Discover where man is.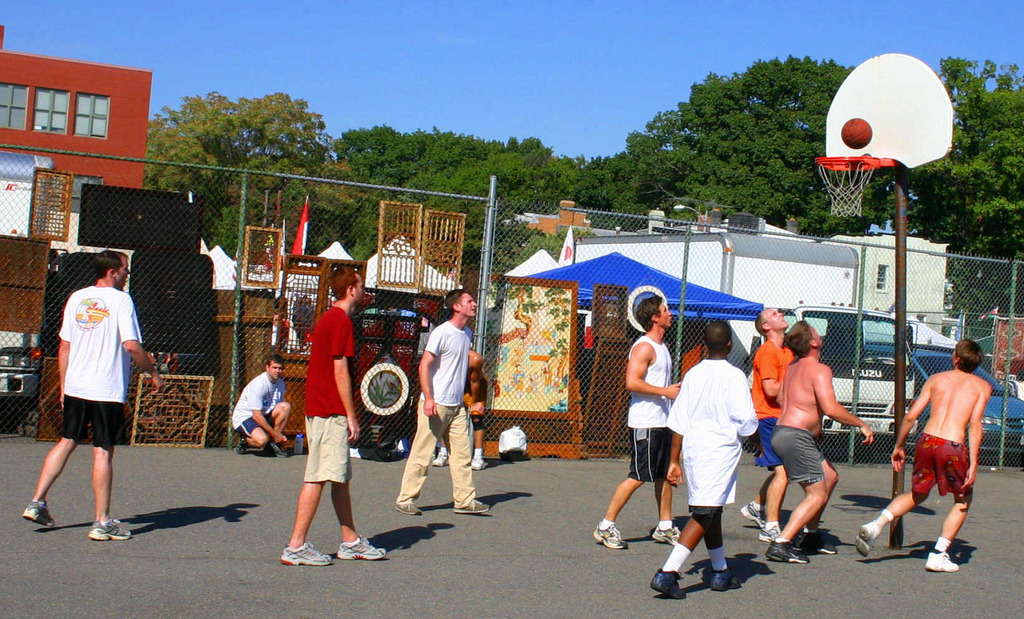
Discovered at x1=275 y1=257 x2=389 y2=569.
